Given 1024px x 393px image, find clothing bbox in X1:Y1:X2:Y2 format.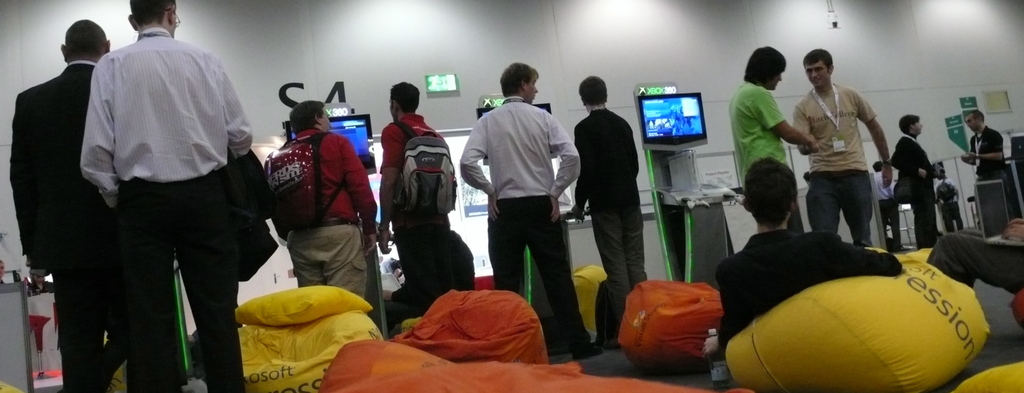
58:0:265:374.
